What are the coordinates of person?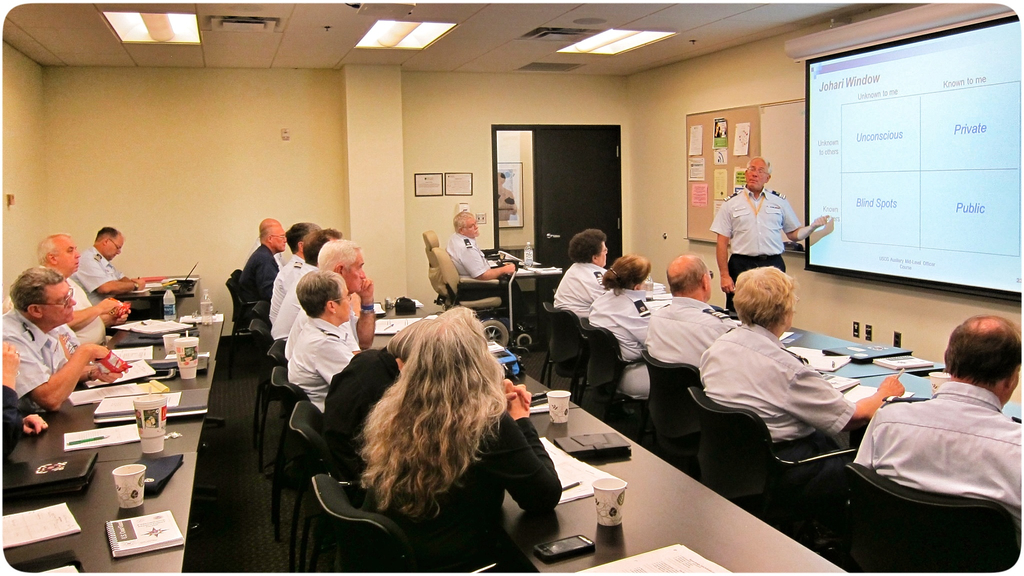
bbox(0, 258, 114, 414).
